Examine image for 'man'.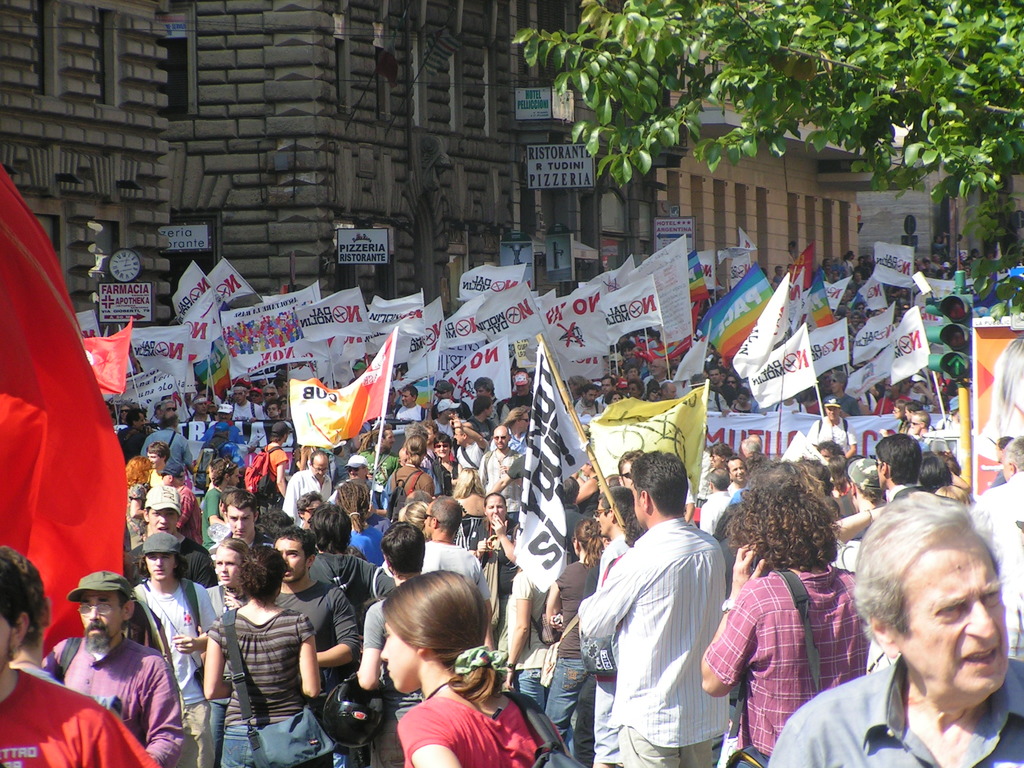
Examination result: 643 360 668 386.
